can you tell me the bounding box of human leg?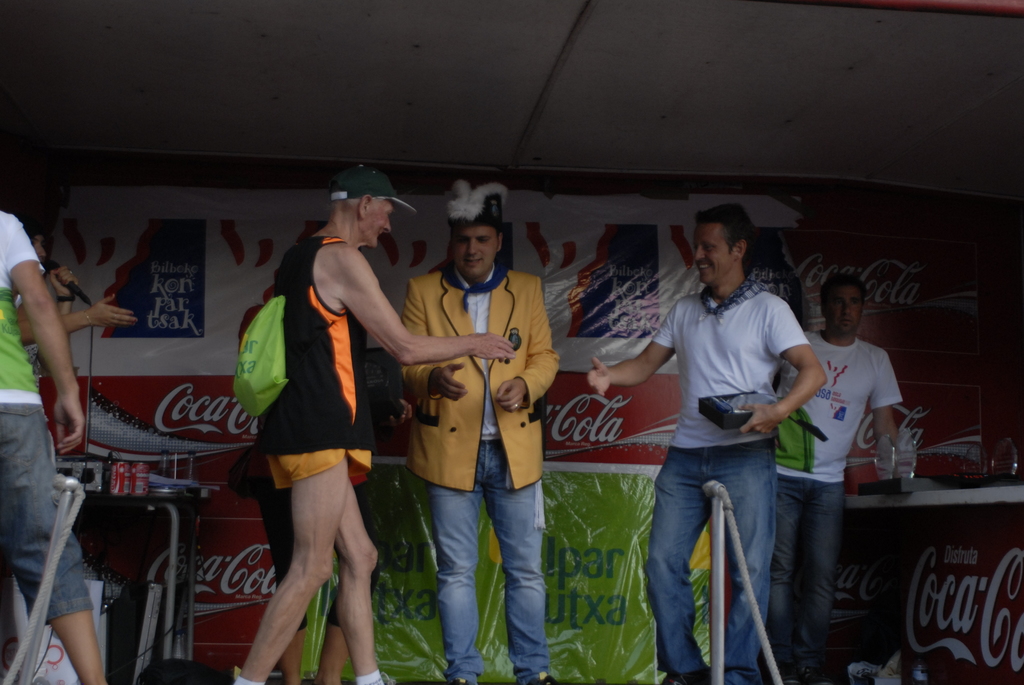
3 404 110 681.
